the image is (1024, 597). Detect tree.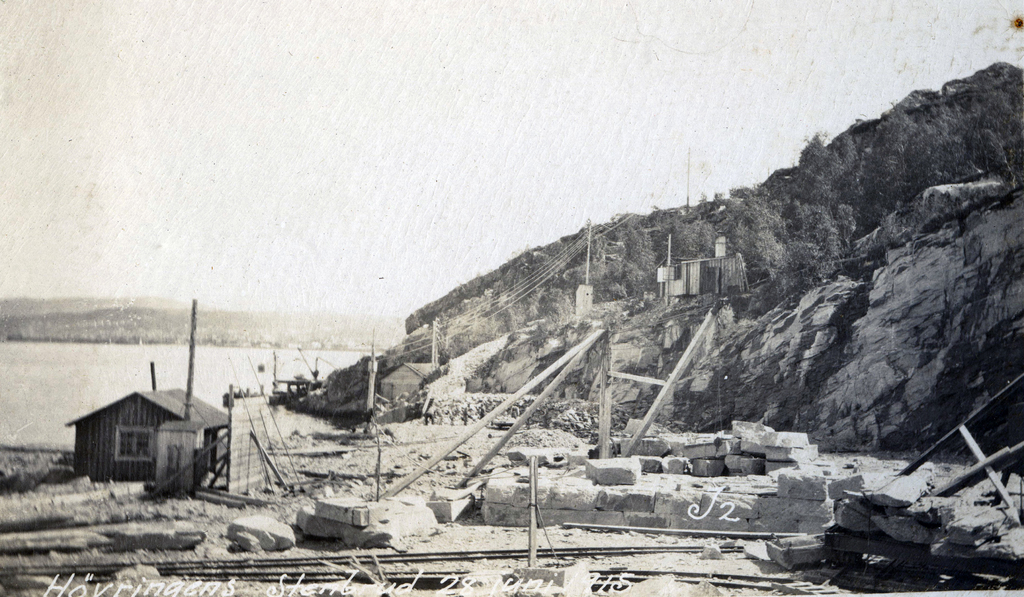
Detection: [x1=788, y1=124, x2=851, y2=189].
